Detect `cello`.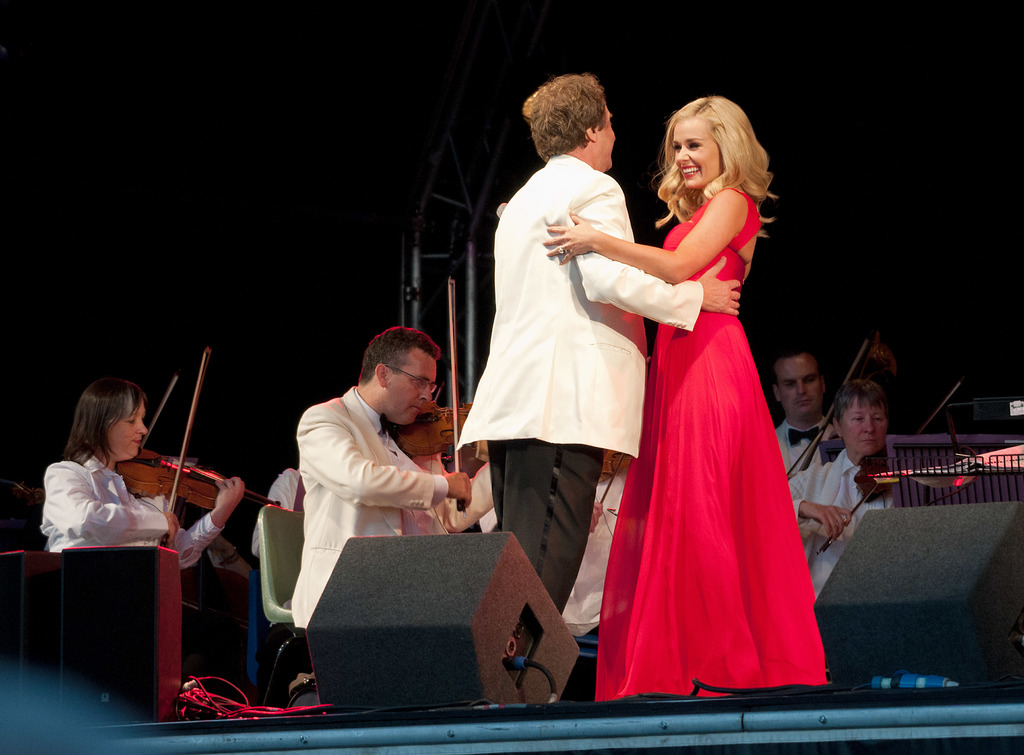
Detected at [106, 352, 295, 534].
